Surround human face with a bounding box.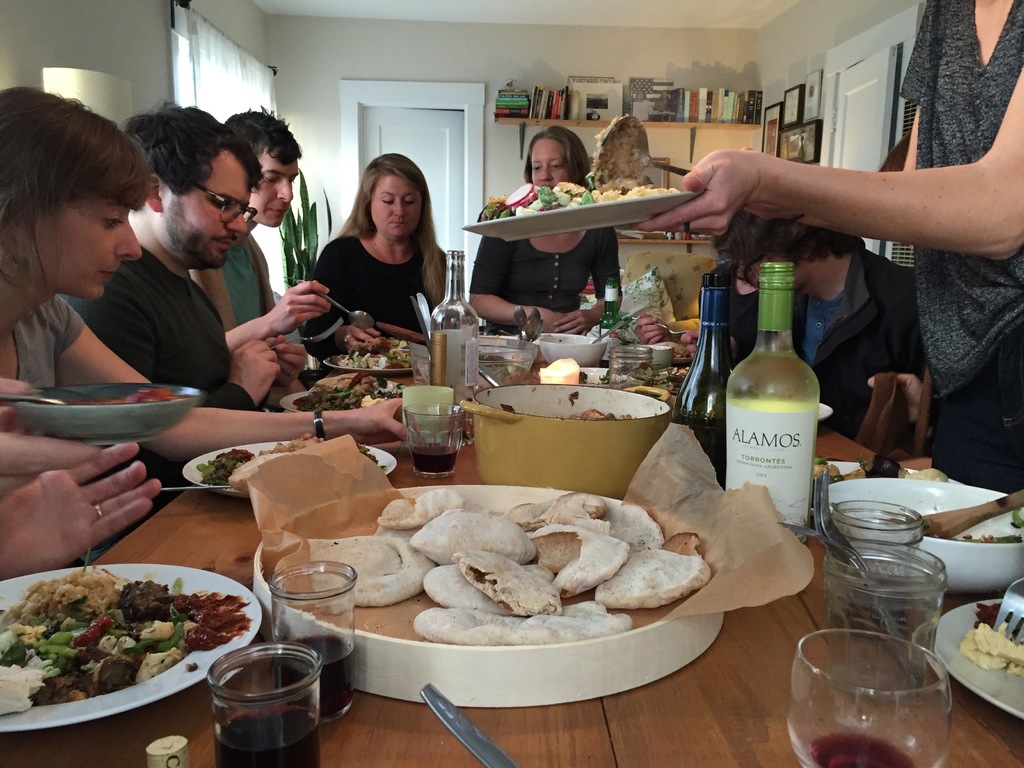
bbox=(529, 137, 573, 192).
